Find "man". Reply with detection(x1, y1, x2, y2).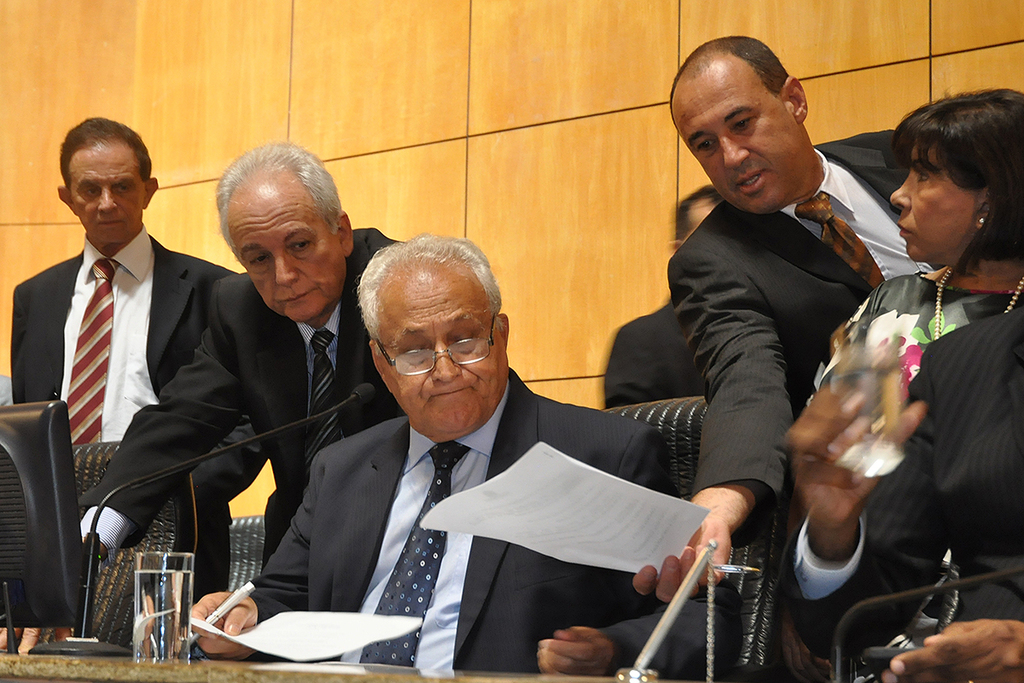
detection(188, 229, 676, 673).
